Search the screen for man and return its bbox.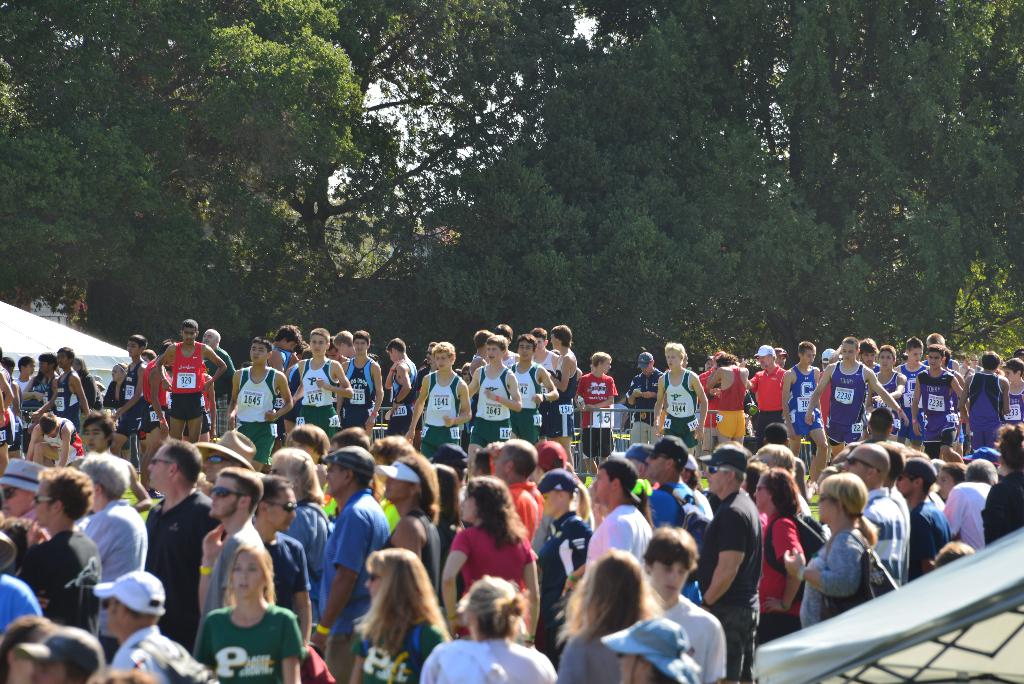
Found: [x1=369, y1=336, x2=419, y2=443].
